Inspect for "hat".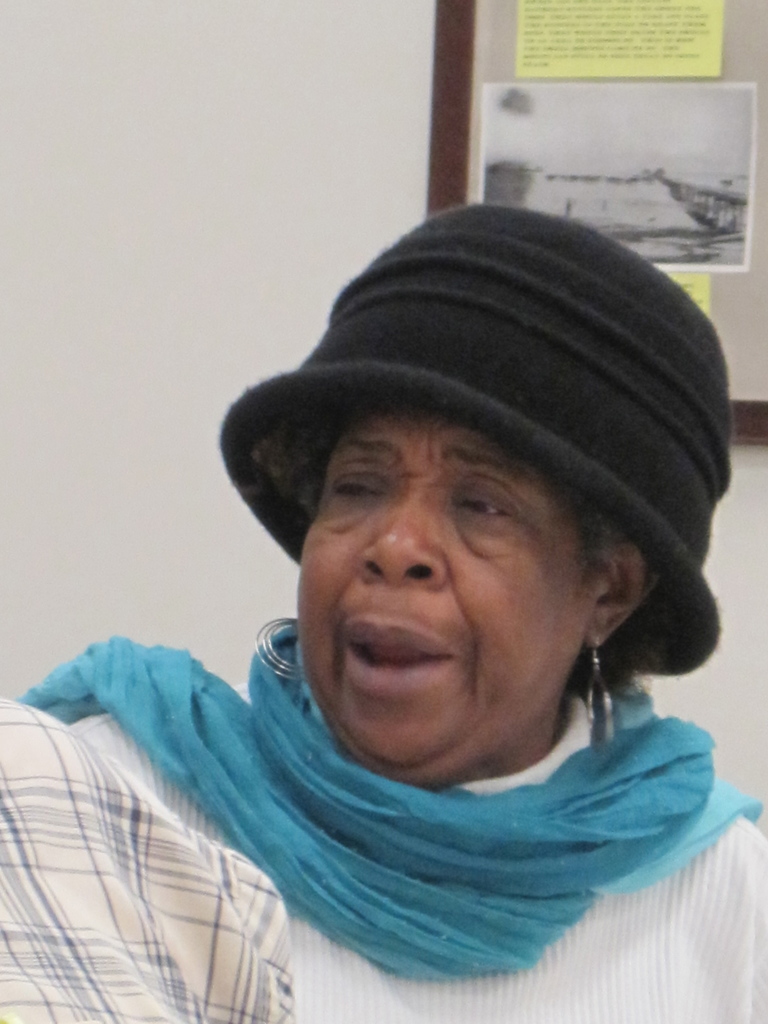
Inspection: 219:196:721:685.
